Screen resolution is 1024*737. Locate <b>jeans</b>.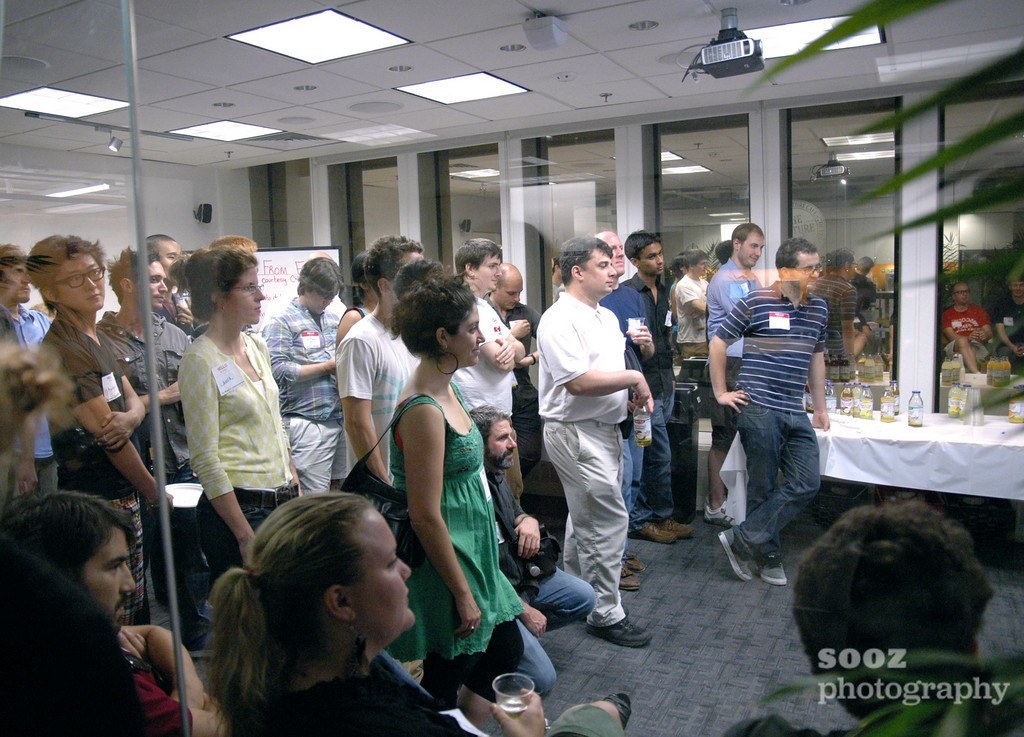
<box>463,627,525,697</box>.
